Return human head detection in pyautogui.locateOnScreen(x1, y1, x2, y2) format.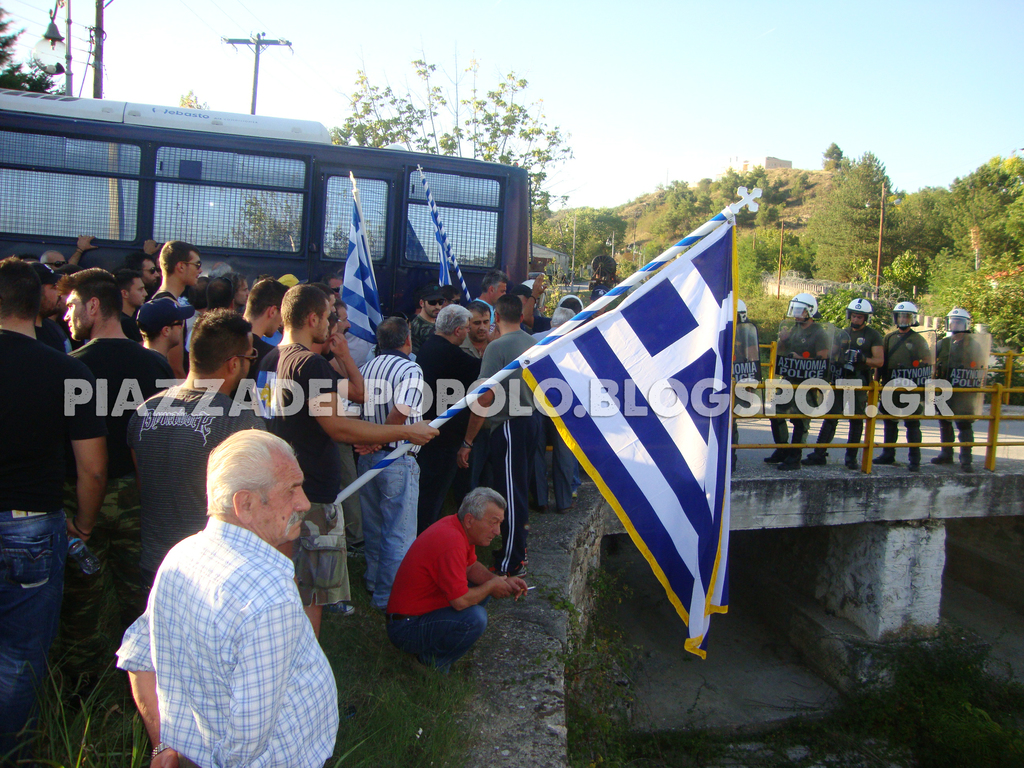
pyautogui.locateOnScreen(376, 318, 415, 359).
